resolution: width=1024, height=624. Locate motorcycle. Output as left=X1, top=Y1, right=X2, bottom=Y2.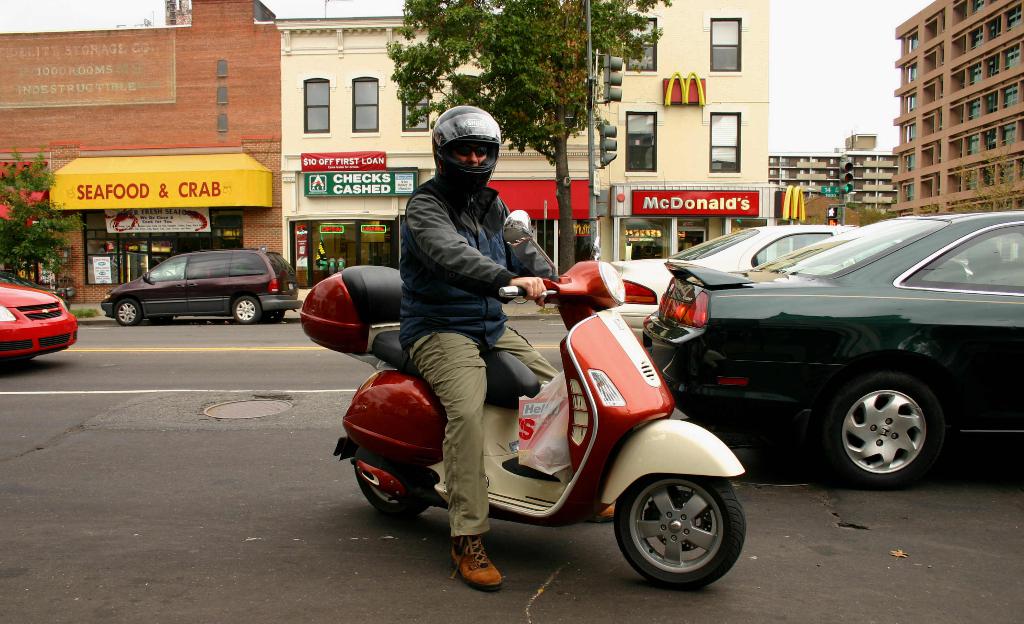
left=300, top=211, right=745, bottom=593.
